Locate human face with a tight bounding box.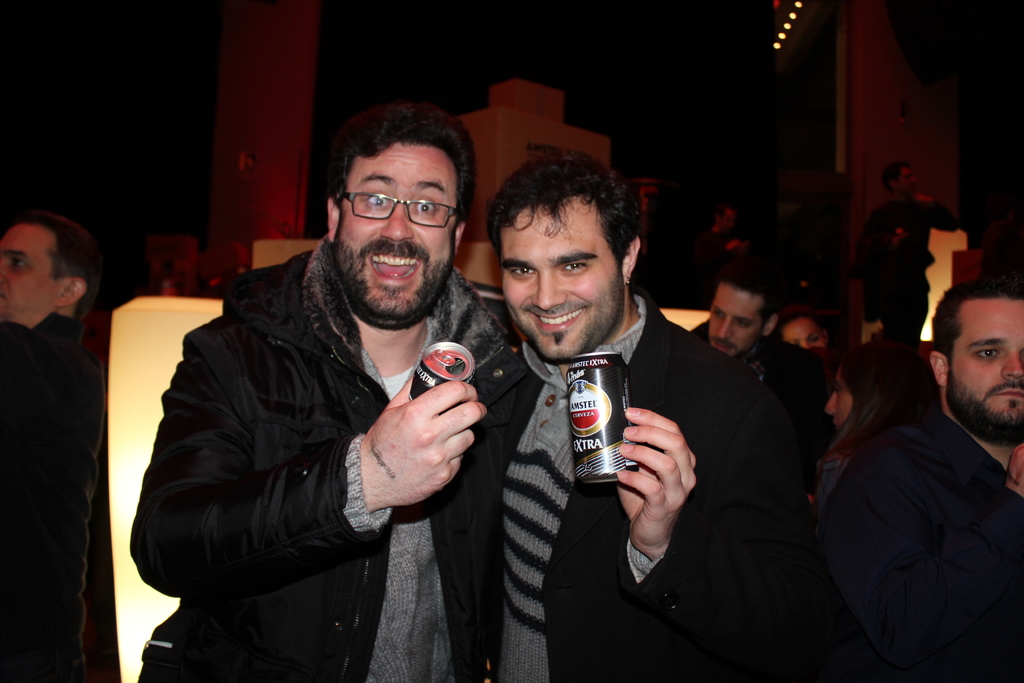
{"x1": 948, "y1": 295, "x2": 1023, "y2": 445}.
